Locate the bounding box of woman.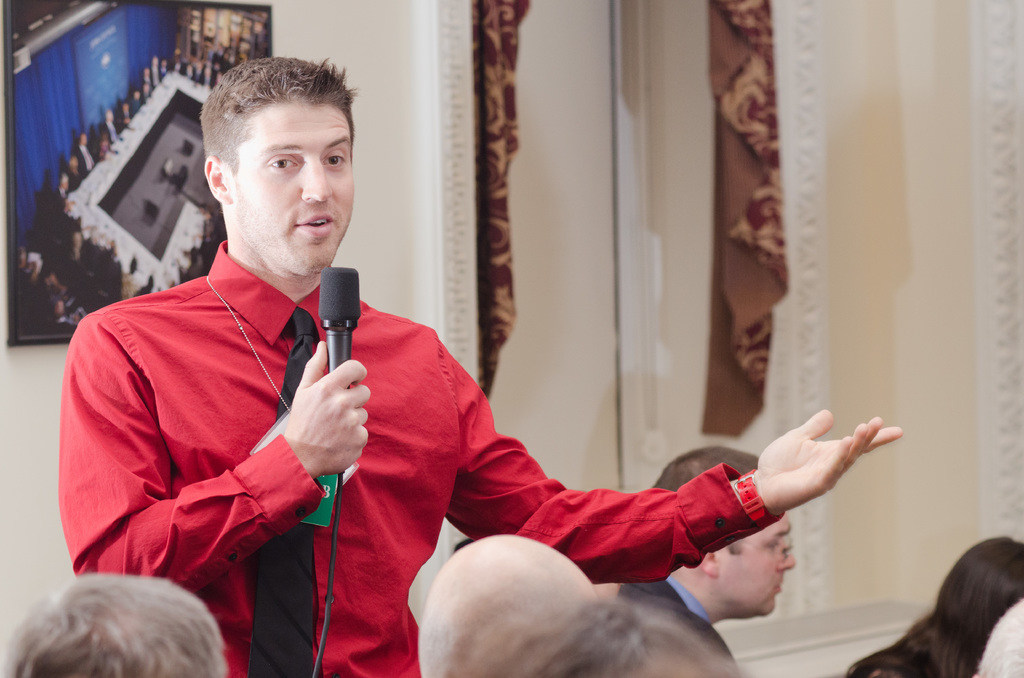
Bounding box: rect(844, 532, 1023, 677).
